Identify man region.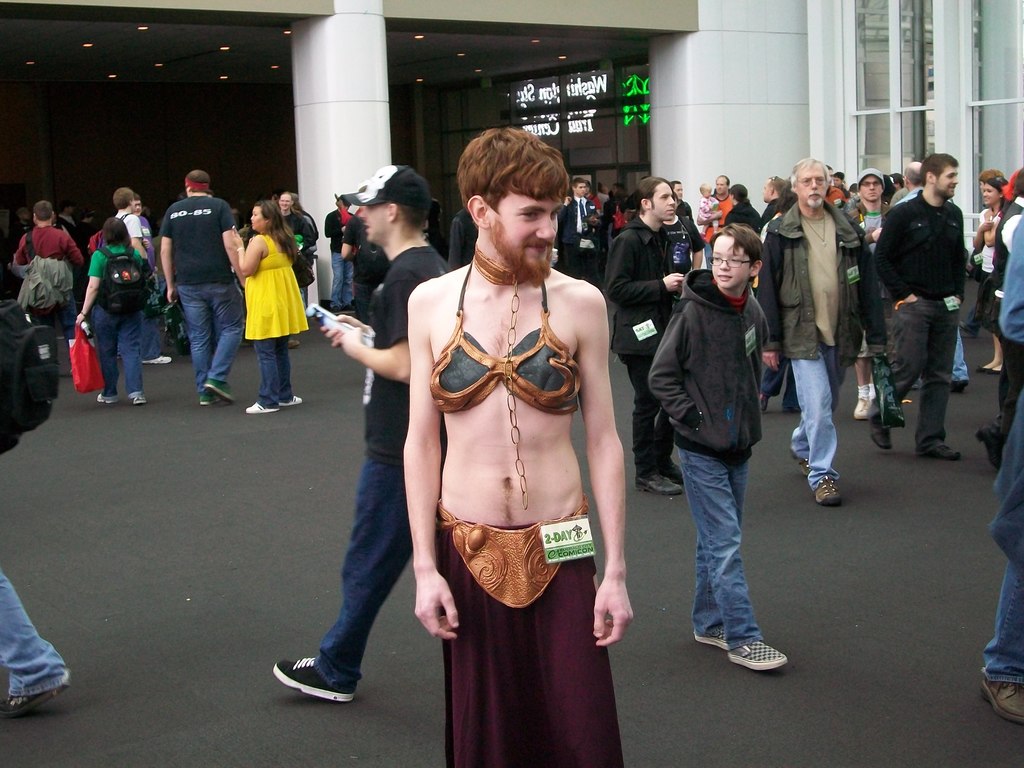
Region: 273/163/452/702.
